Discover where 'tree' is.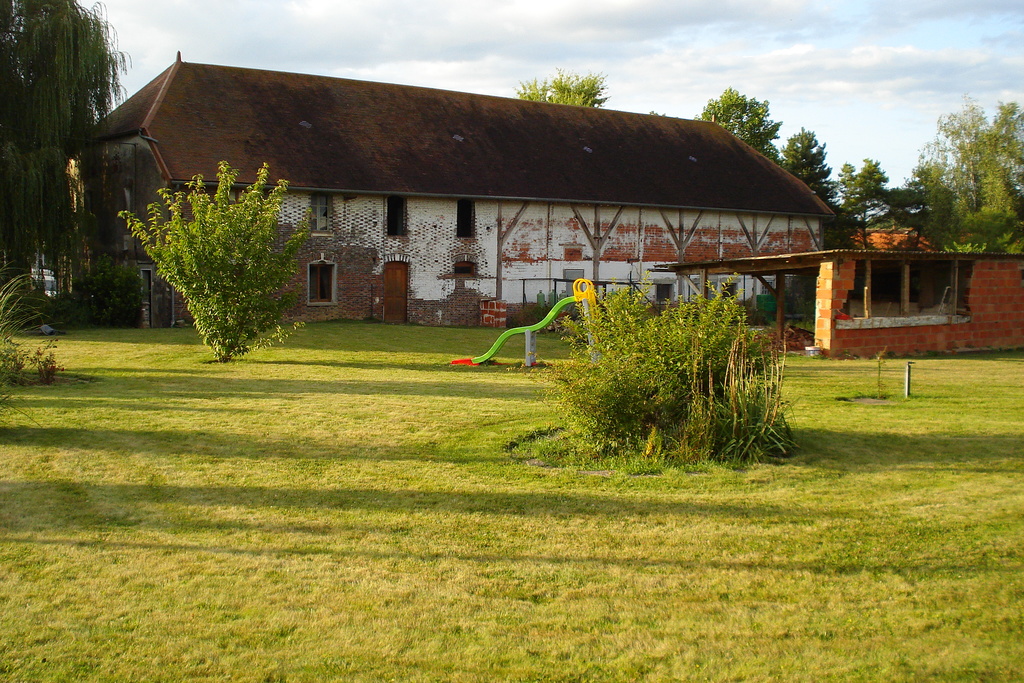
Discovered at [513, 73, 611, 107].
